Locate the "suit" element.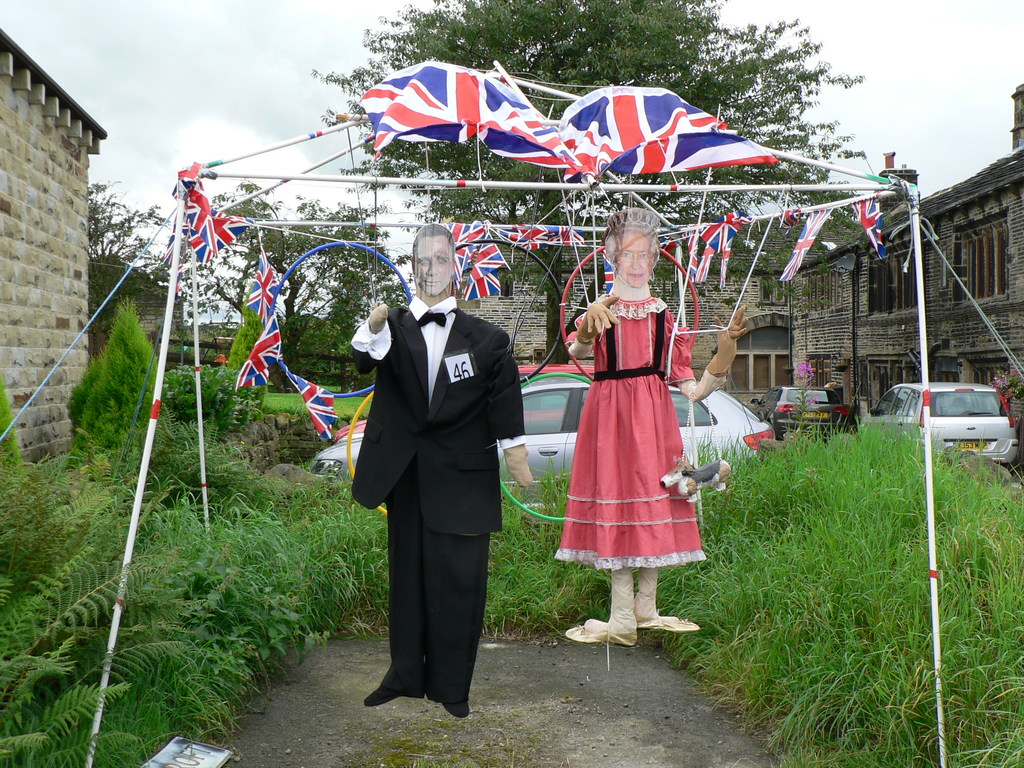
Element bbox: 325, 266, 488, 703.
